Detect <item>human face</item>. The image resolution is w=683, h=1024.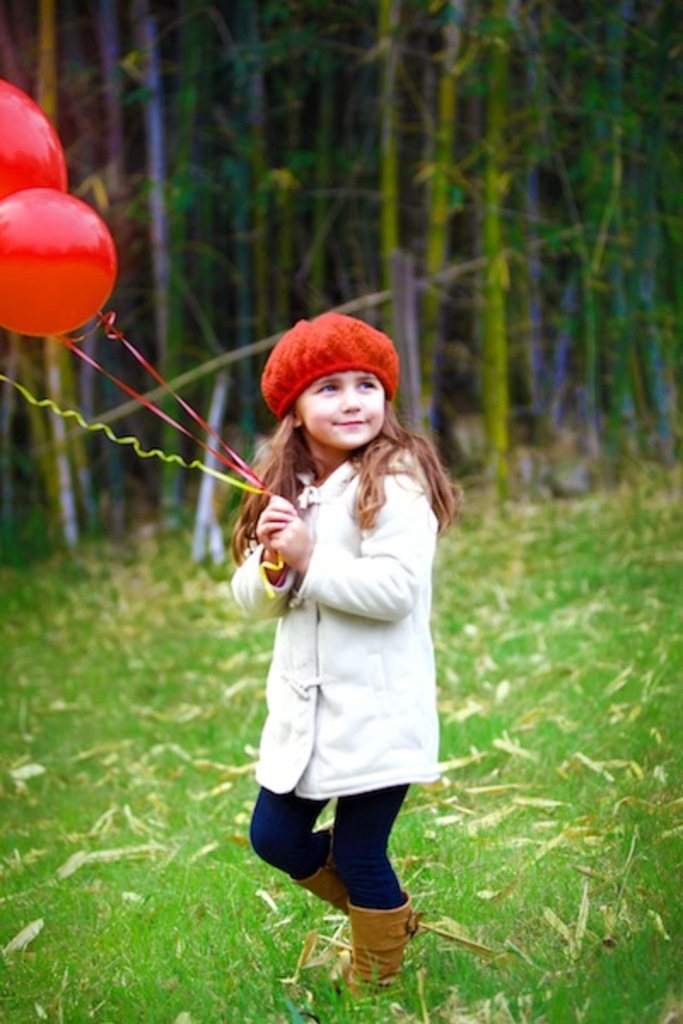
pyautogui.locateOnScreen(297, 357, 394, 463).
